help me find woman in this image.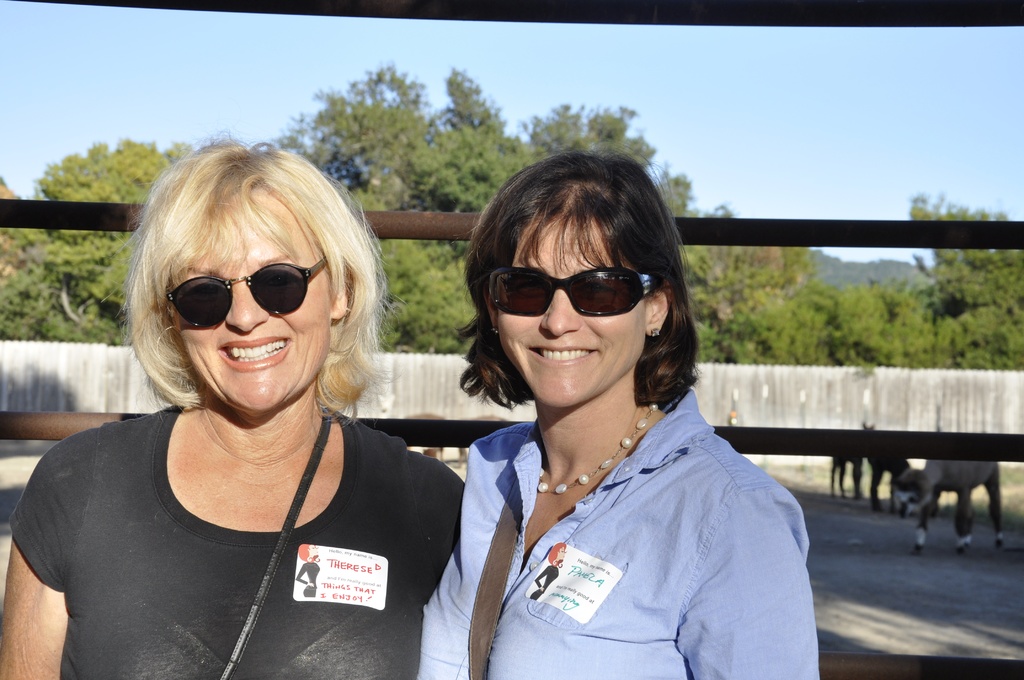
Found it: bbox=(413, 148, 817, 679).
